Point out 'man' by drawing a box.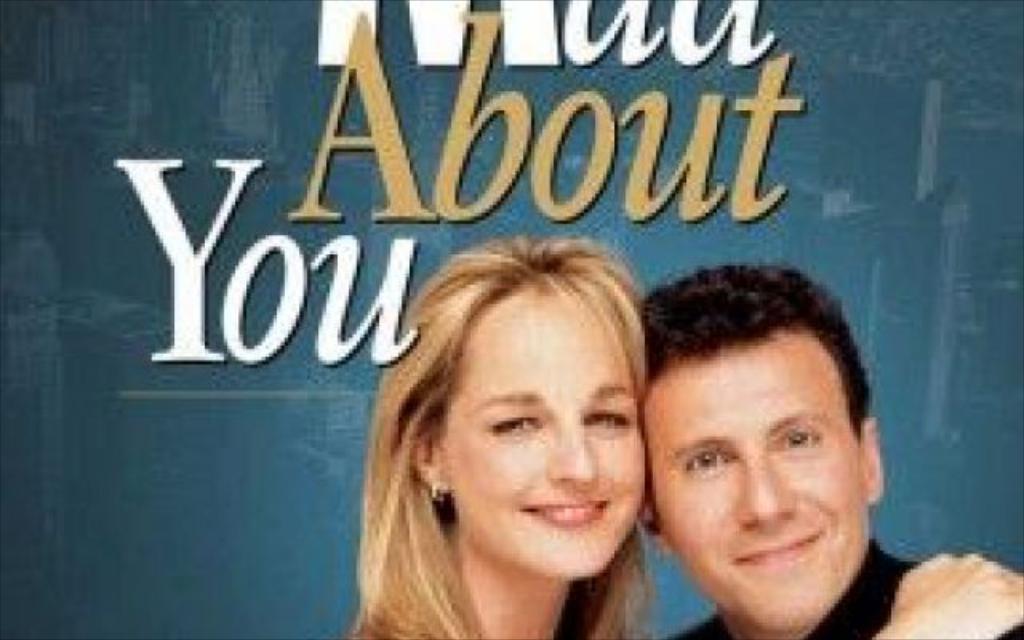
bbox=[635, 259, 1022, 638].
